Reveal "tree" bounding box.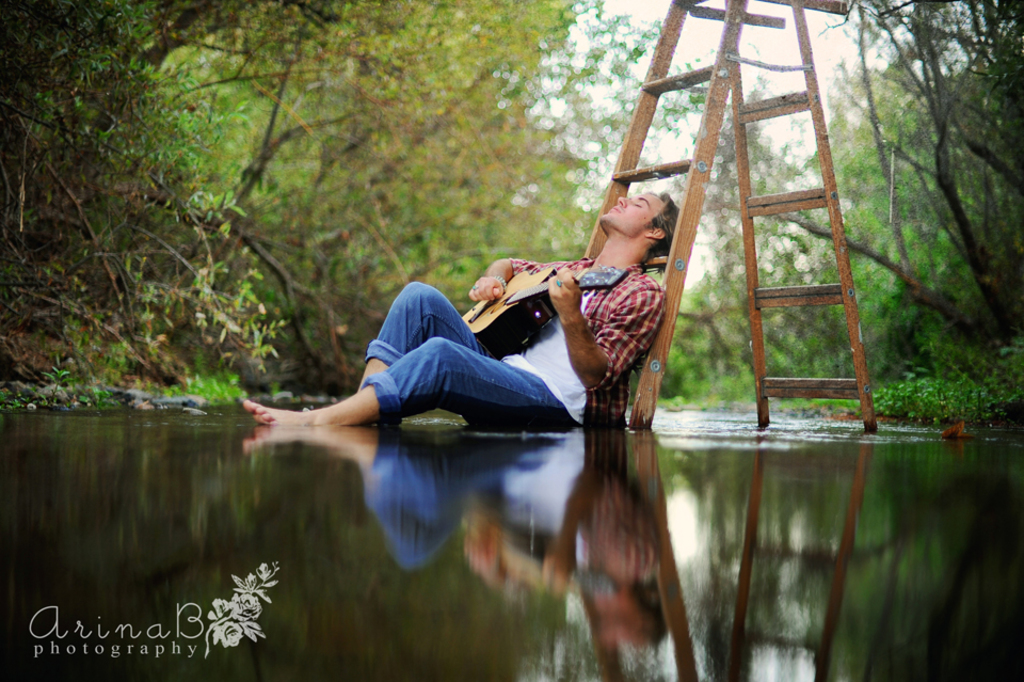
Revealed: bbox=[0, 0, 583, 402].
